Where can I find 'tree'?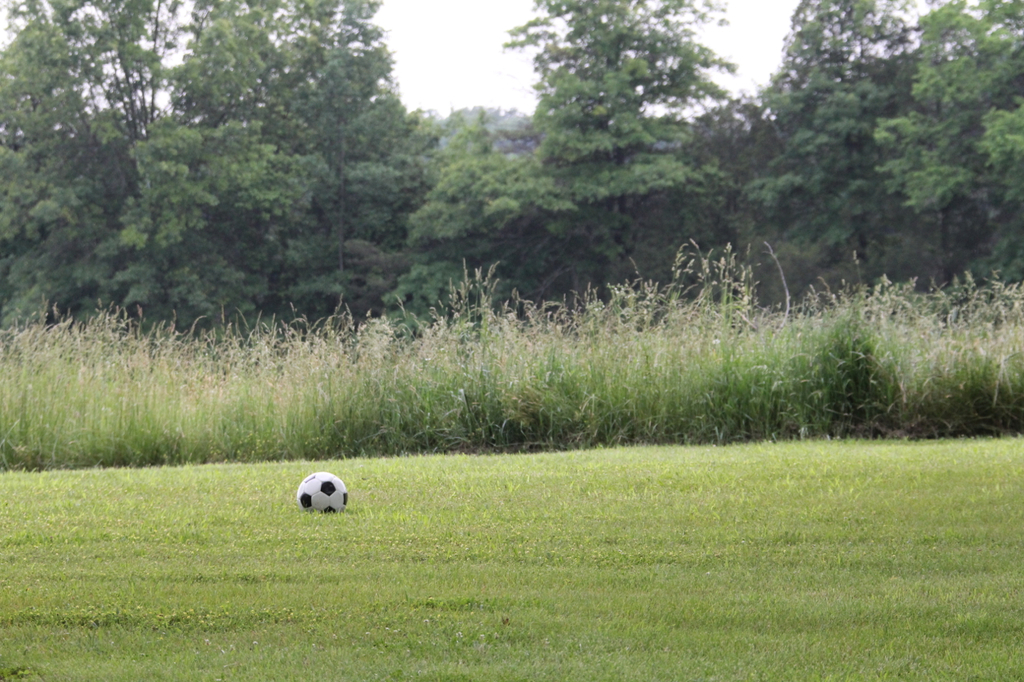
You can find it at locate(436, 96, 530, 192).
